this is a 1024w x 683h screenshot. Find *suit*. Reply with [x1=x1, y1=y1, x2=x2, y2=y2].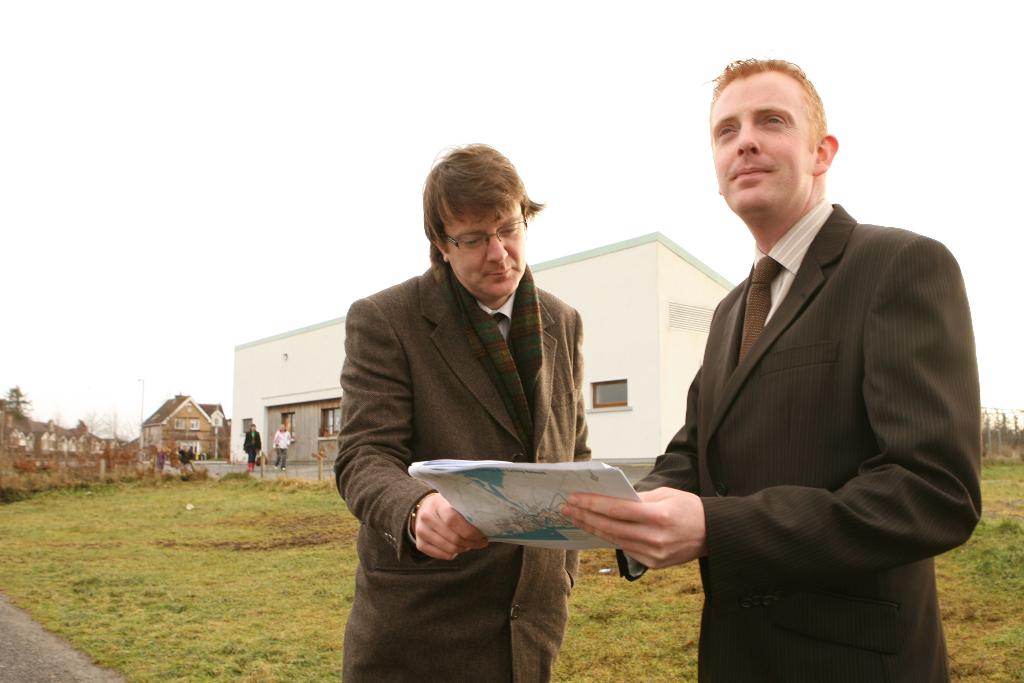
[x1=340, y1=228, x2=653, y2=629].
